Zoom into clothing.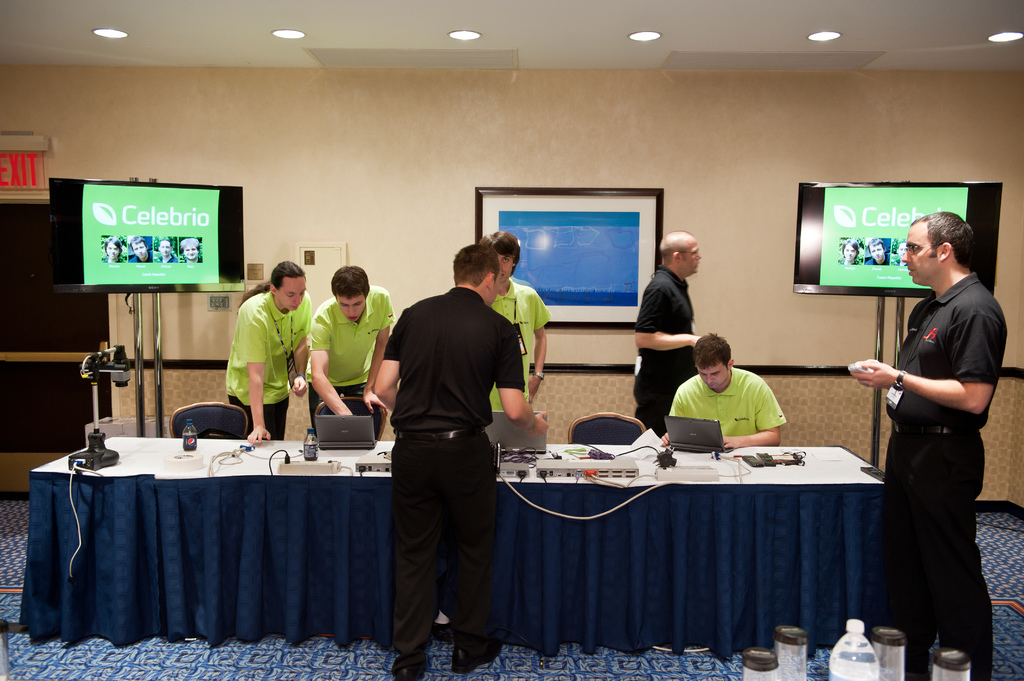
Zoom target: l=100, t=253, r=127, b=261.
